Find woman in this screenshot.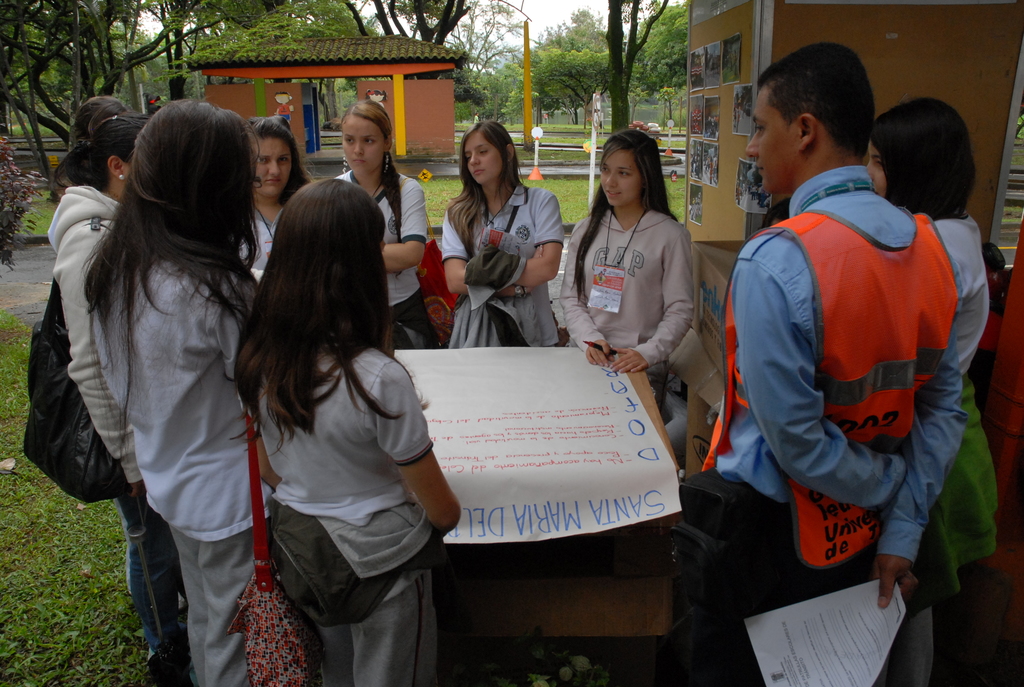
The bounding box for woman is [x1=31, y1=107, x2=174, y2=686].
